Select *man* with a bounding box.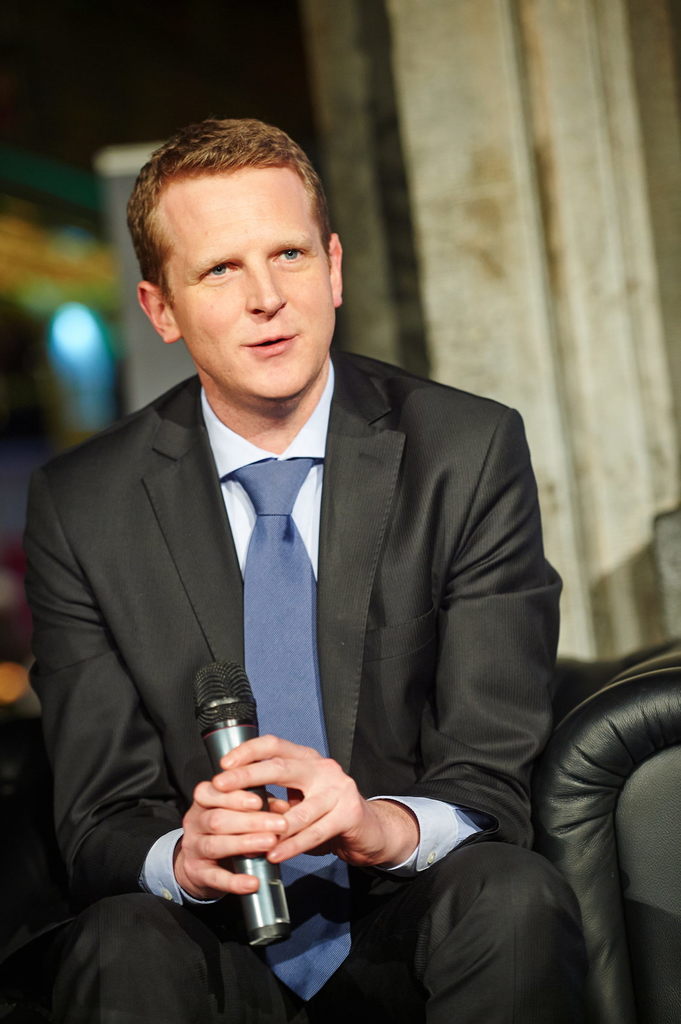
select_region(27, 122, 592, 1023).
